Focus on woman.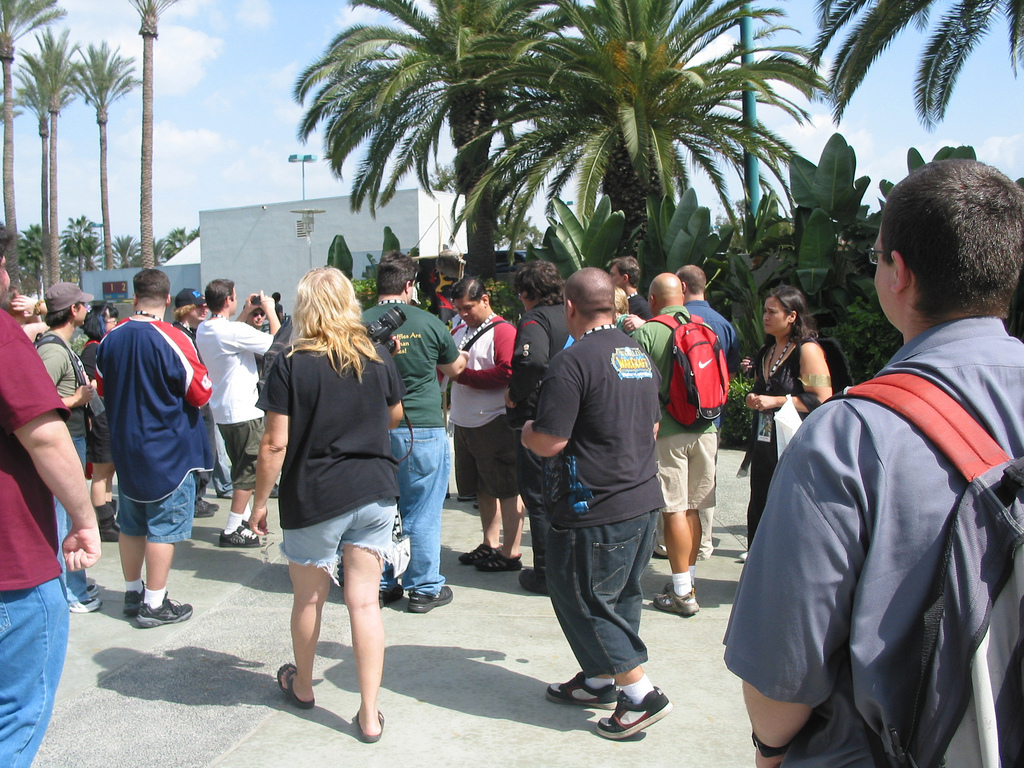
Focused at [238,272,425,725].
